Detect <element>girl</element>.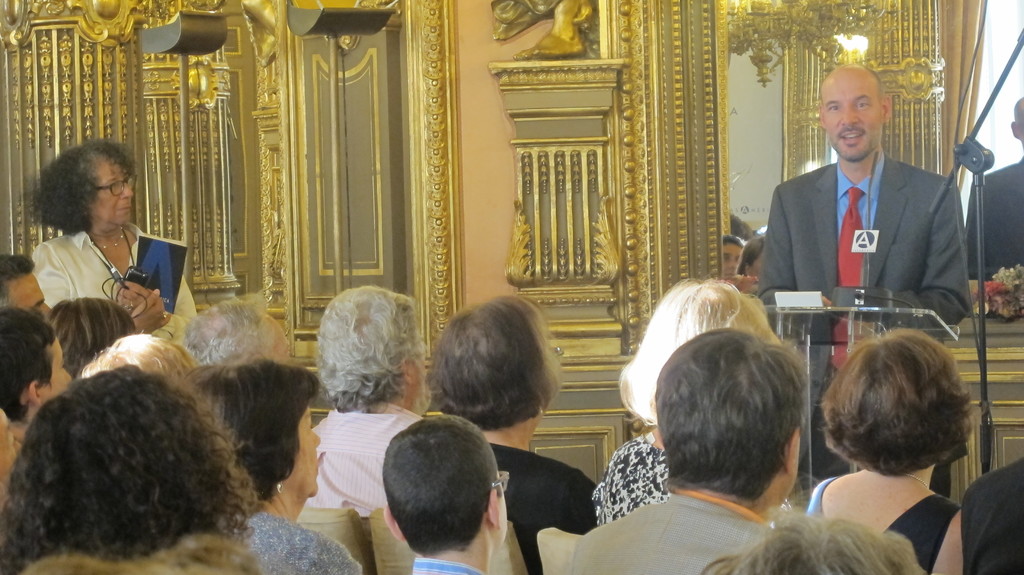
Detected at [46,136,180,336].
